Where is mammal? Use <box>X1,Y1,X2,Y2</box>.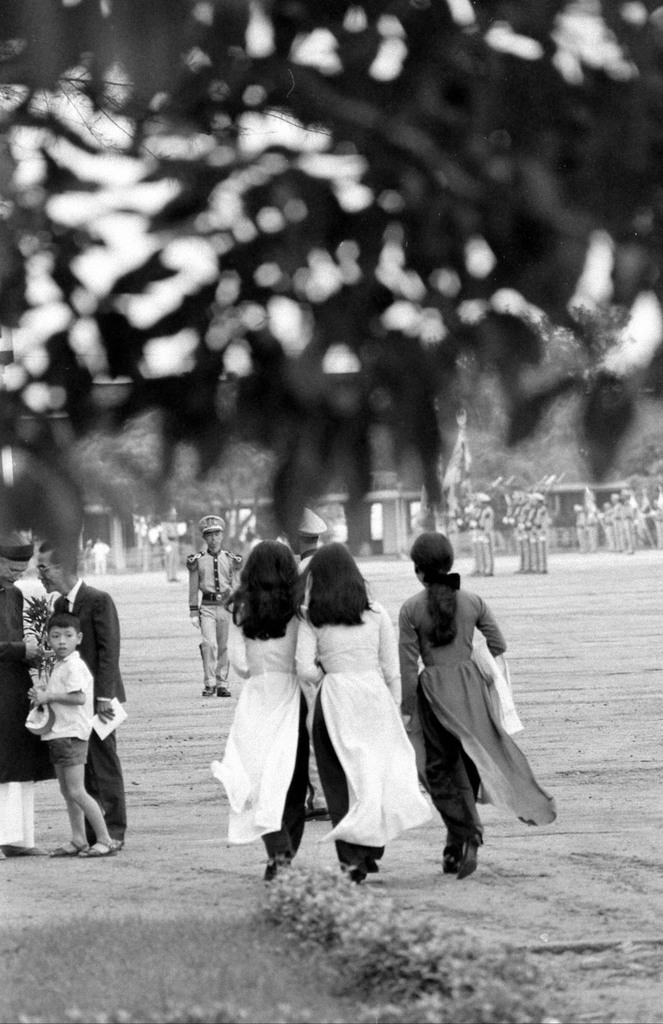
<box>23,620,117,865</box>.
